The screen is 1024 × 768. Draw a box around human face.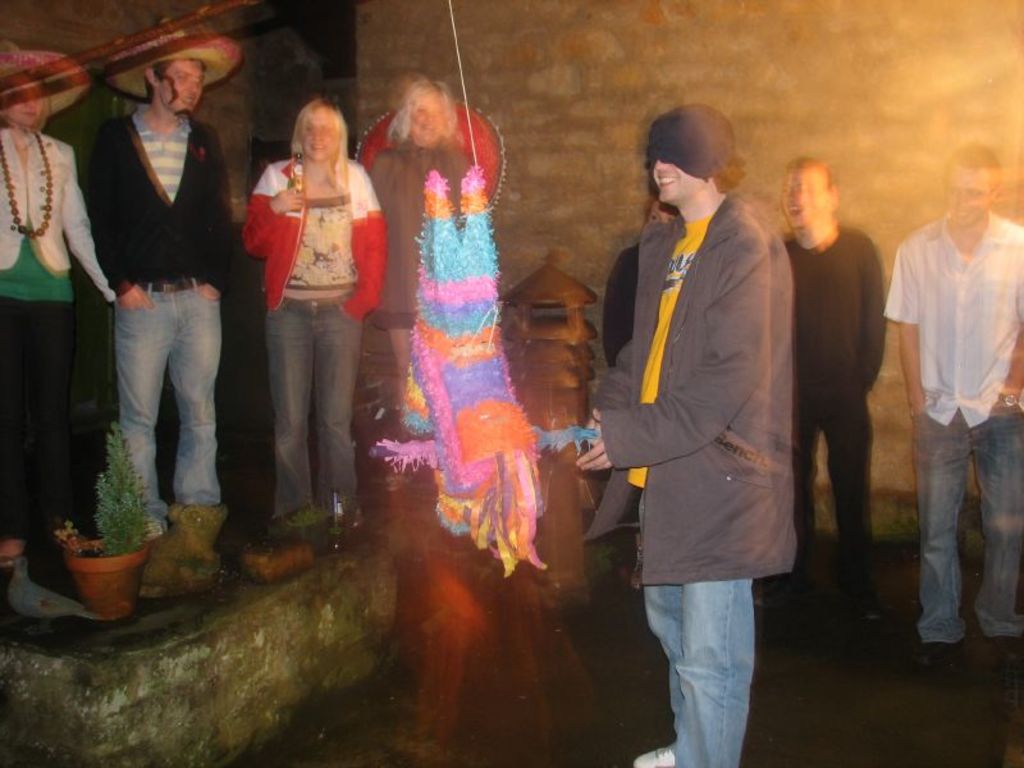
(x1=0, y1=78, x2=47, y2=122).
